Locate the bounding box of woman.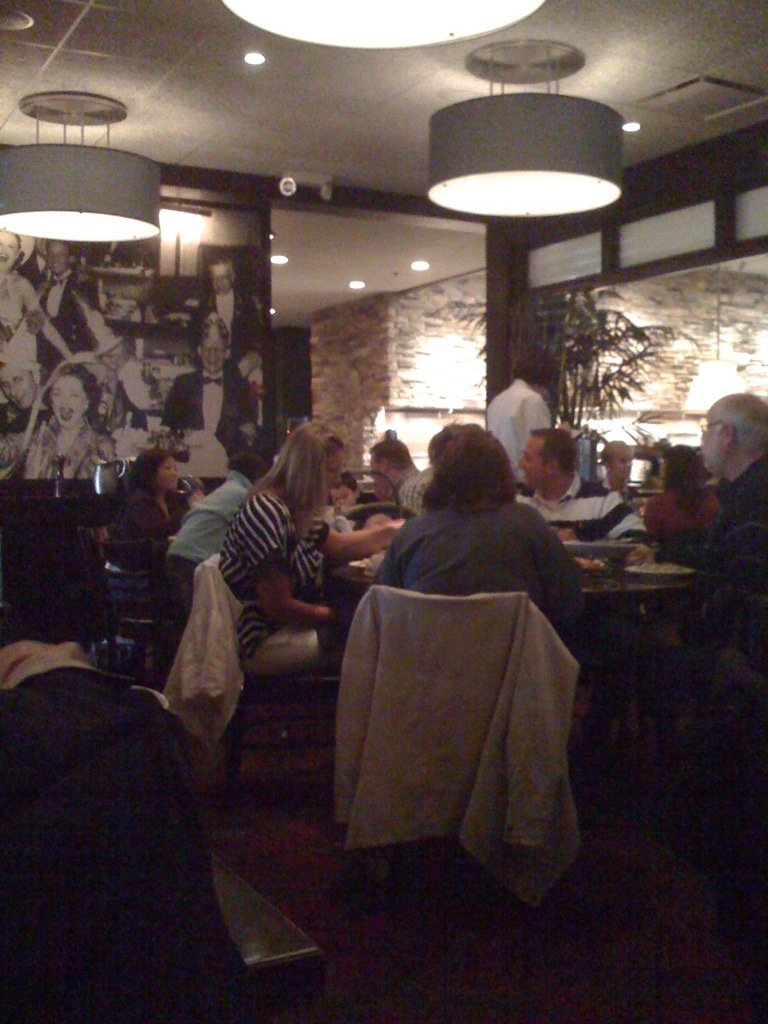
Bounding box: bbox=[203, 429, 404, 680].
